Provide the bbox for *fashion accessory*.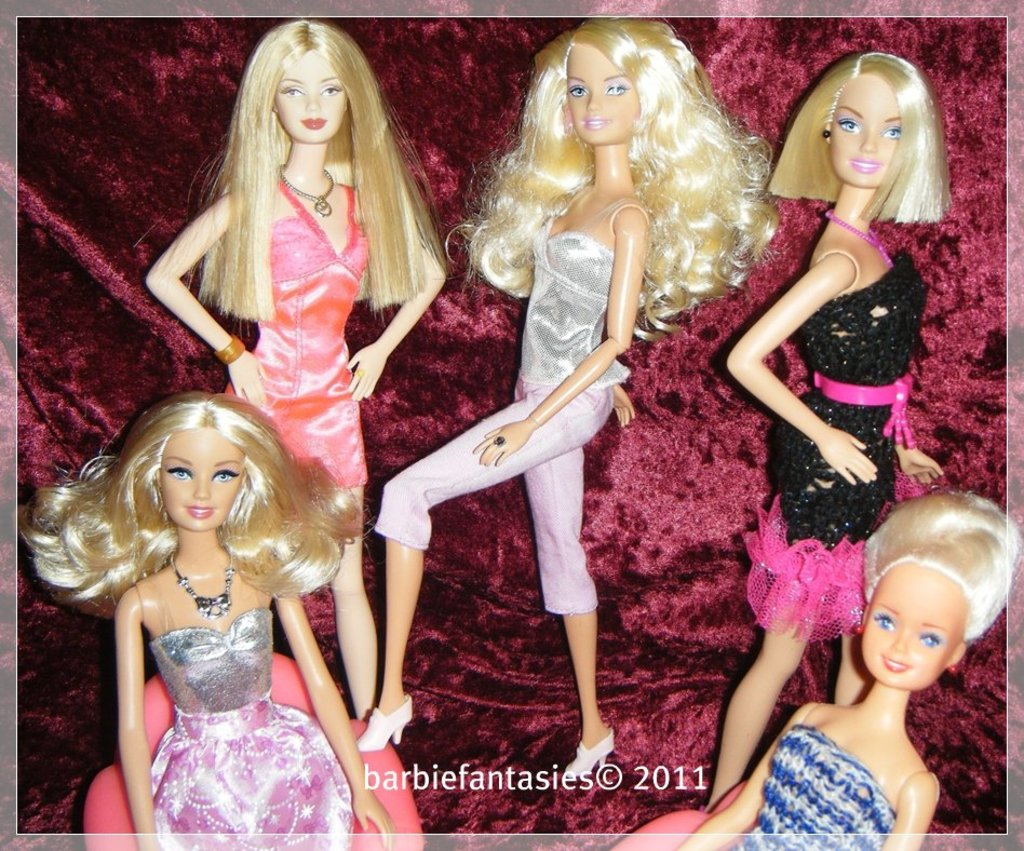
rect(493, 435, 503, 445).
